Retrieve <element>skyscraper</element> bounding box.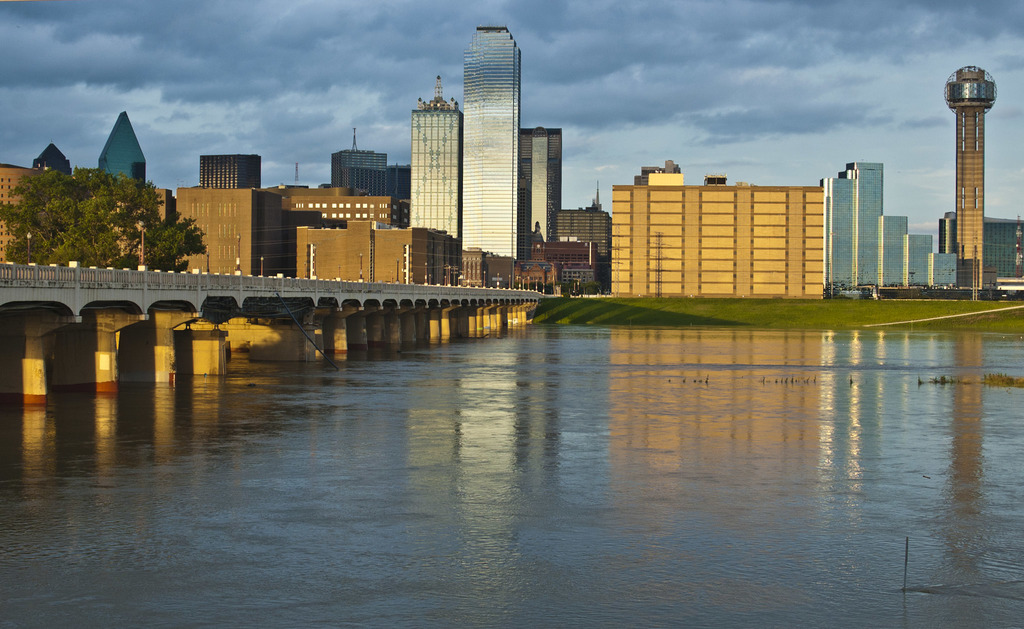
Bounding box: rect(247, 181, 394, 278).
